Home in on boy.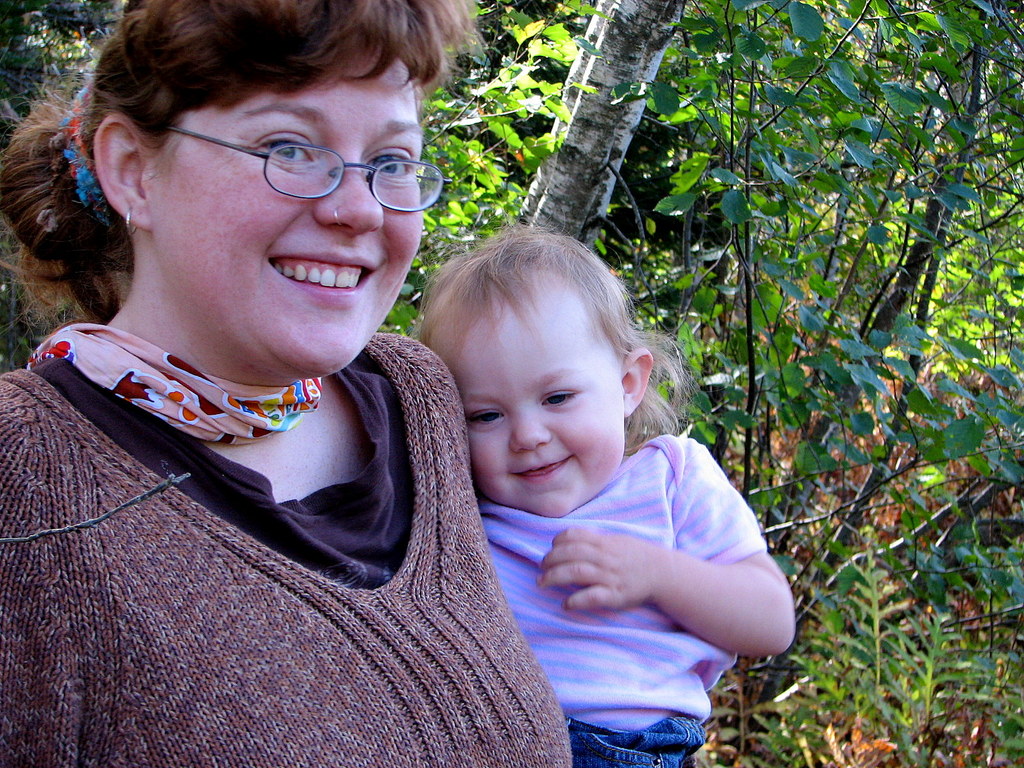
Homed in at (371,235,760,726).
